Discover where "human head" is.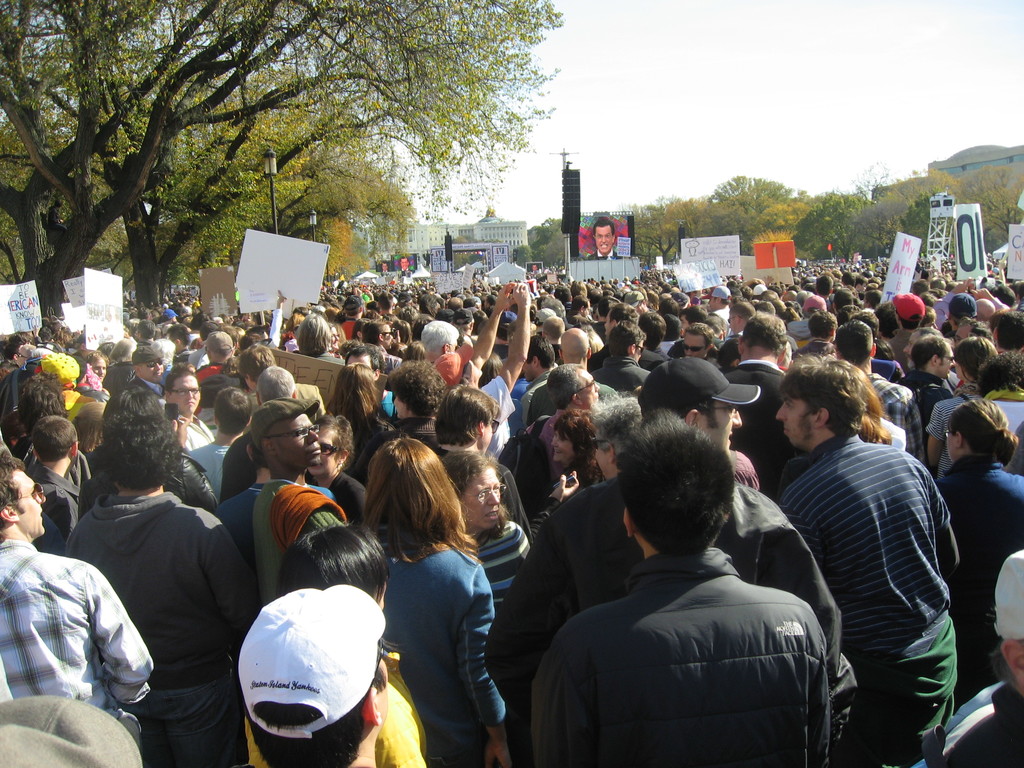
Discovered at left=239, top=341, right=272, bottom=388.
